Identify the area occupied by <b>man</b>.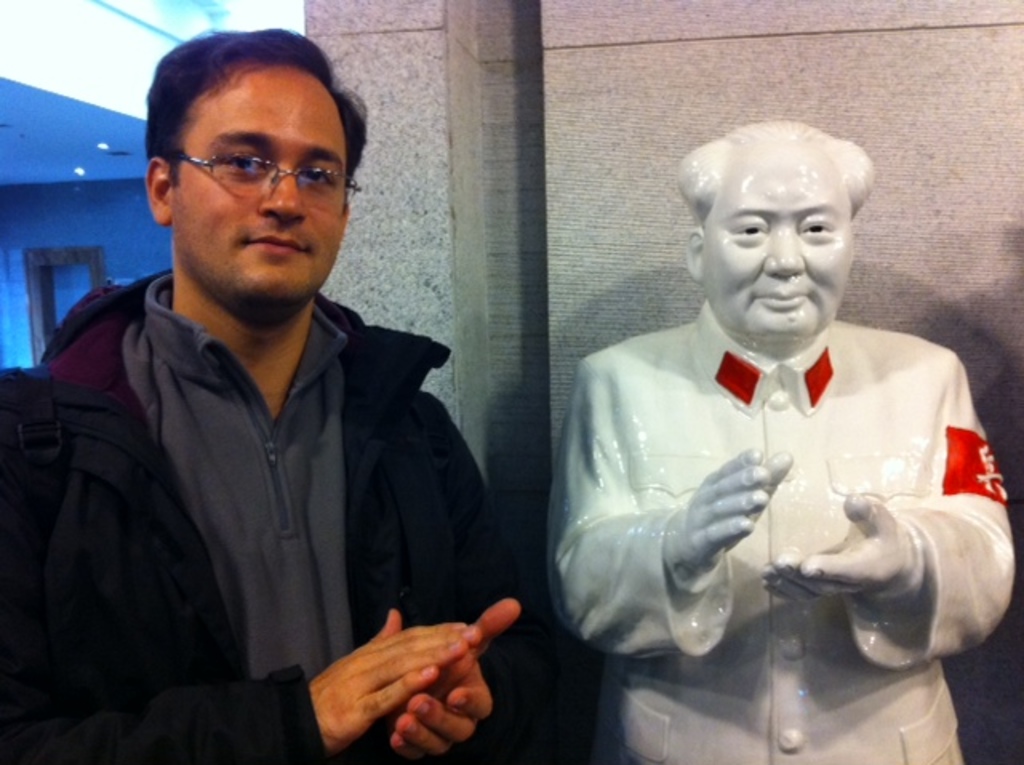
Area: box(24, 32, 541, 739).
